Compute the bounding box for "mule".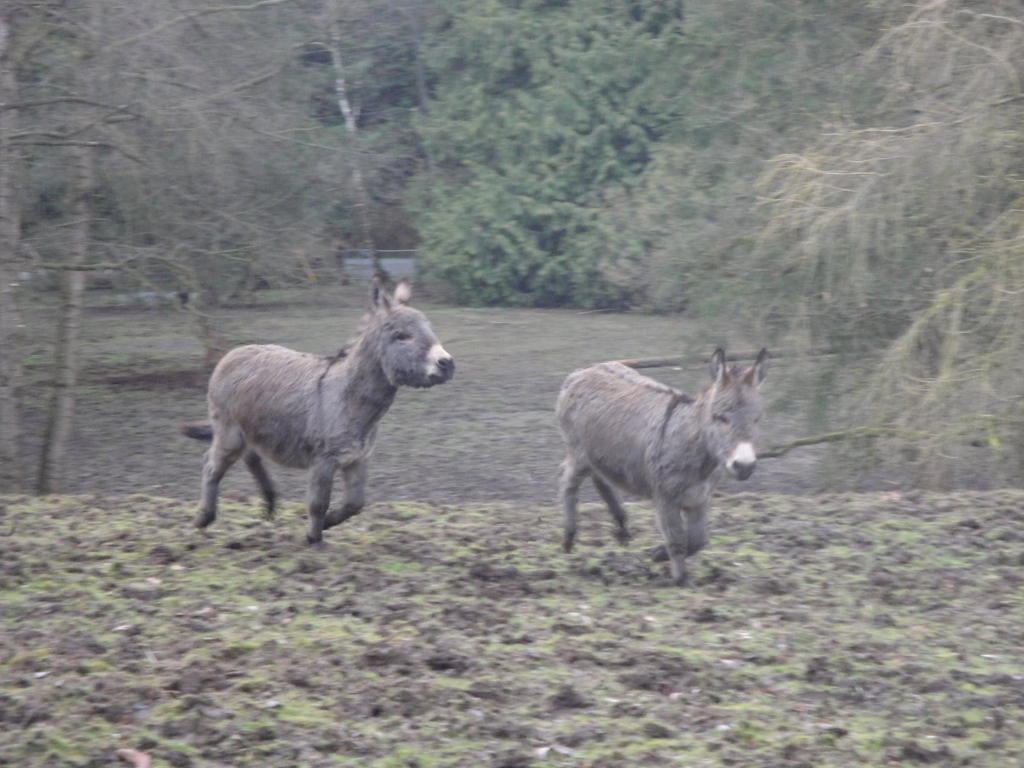
x1=193, y1=284, x2=456, y2=552.
